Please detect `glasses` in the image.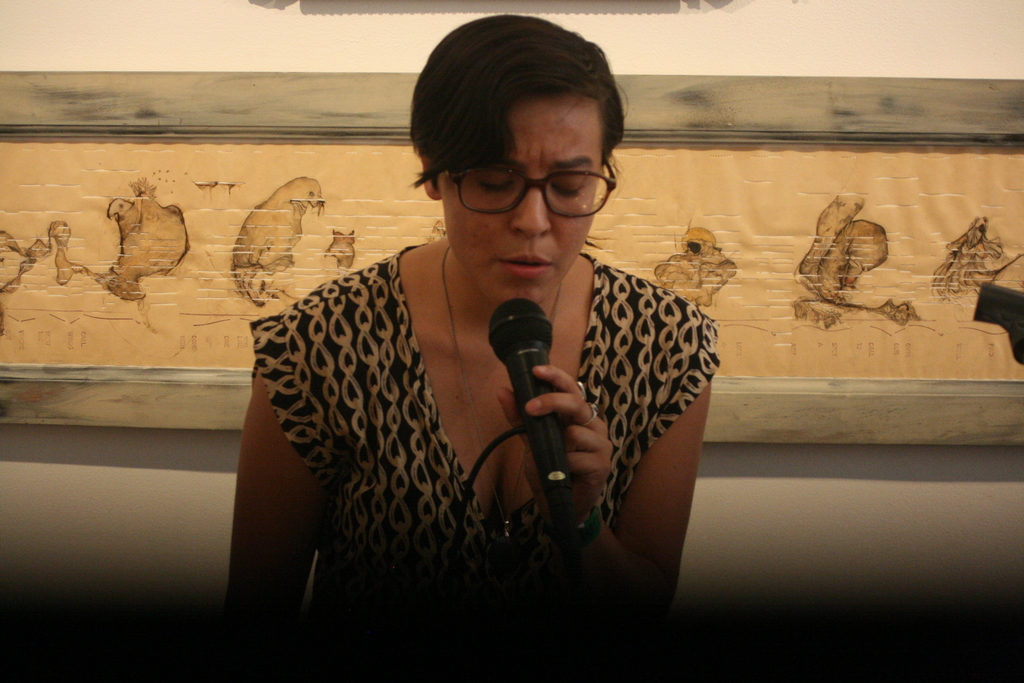
447/145/614/225.
